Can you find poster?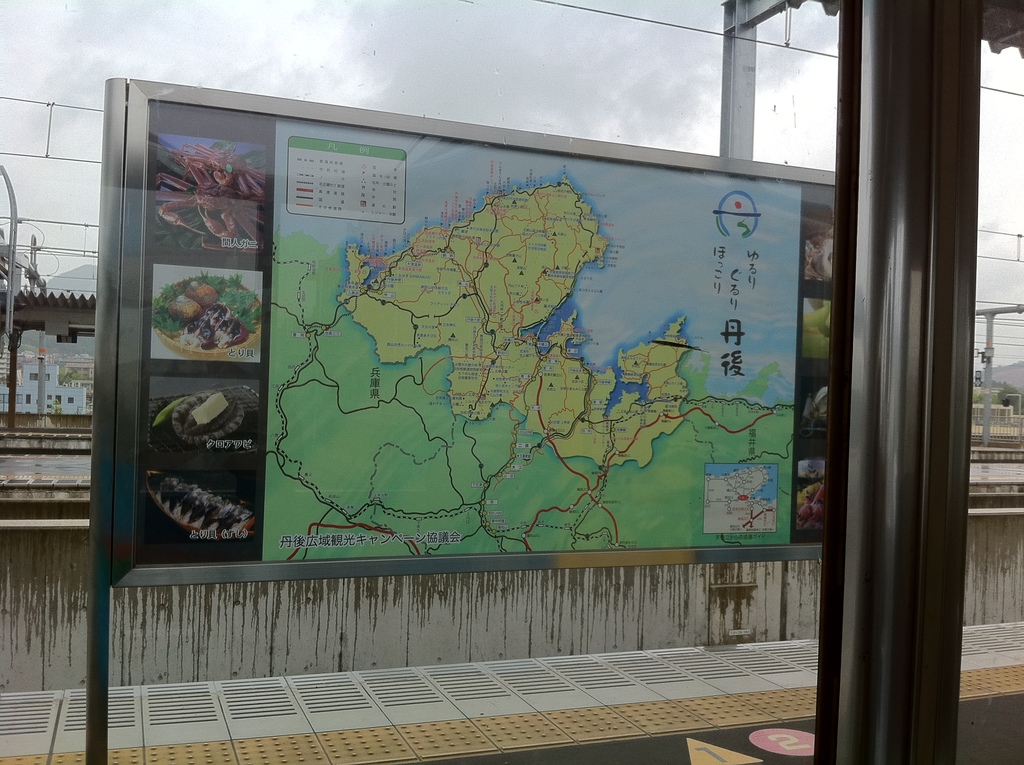
Yes, bounding box: bbox=[142, 96, 831, 563].
